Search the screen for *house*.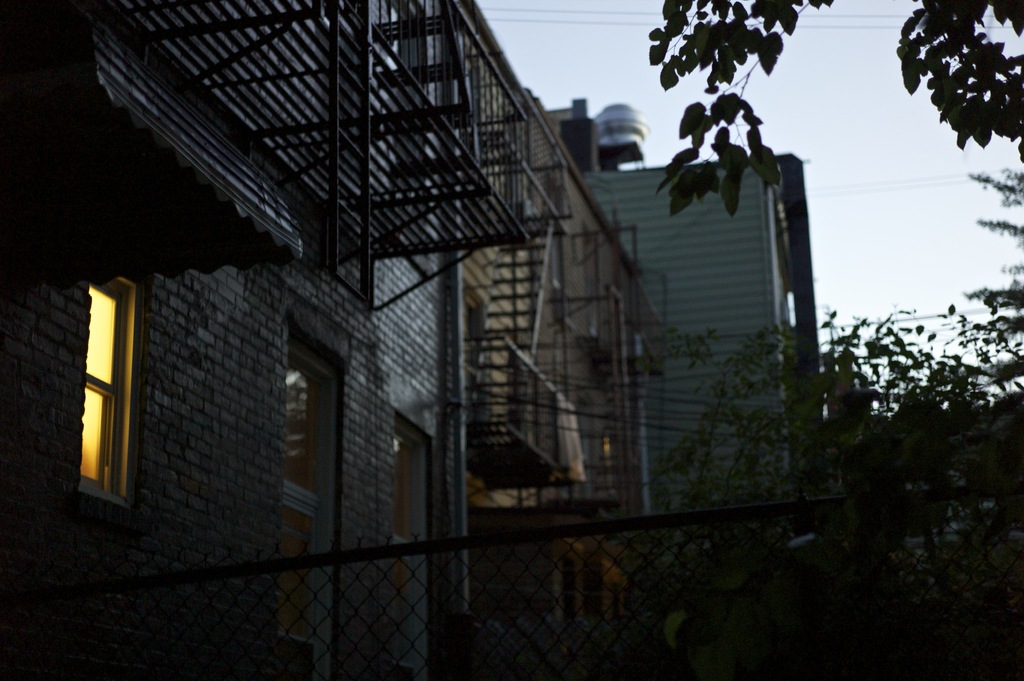
Found at 580,99,818,667.
